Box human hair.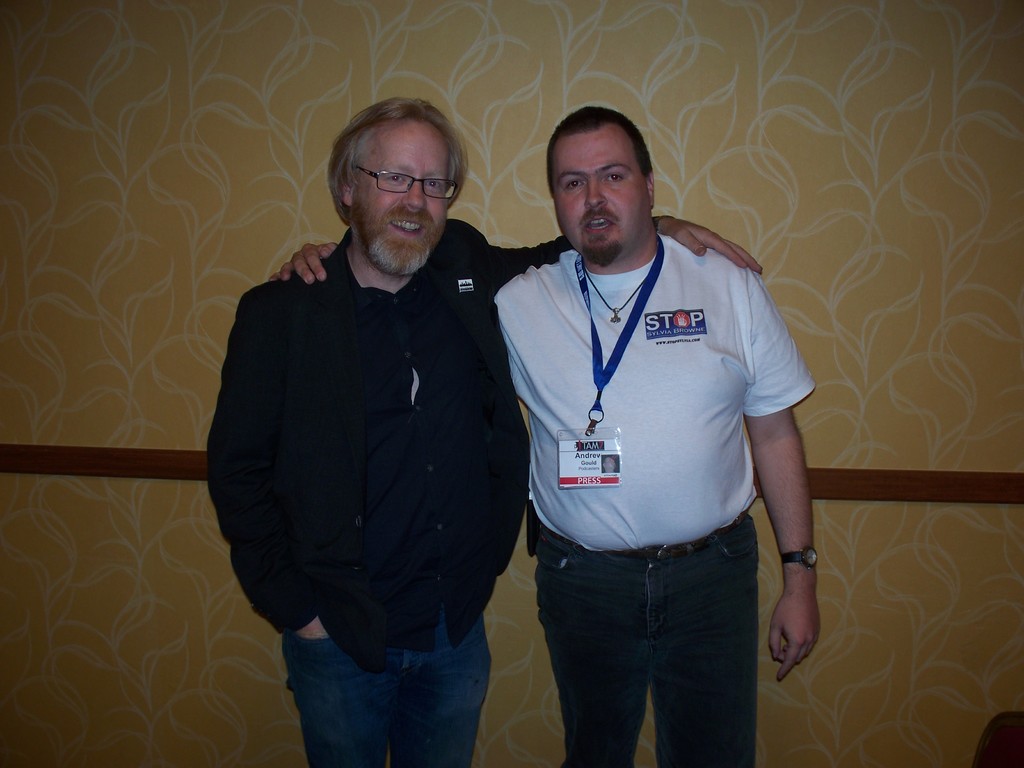
{"left": 541, "top": 107, "right": 657, "bottom": 193}.
